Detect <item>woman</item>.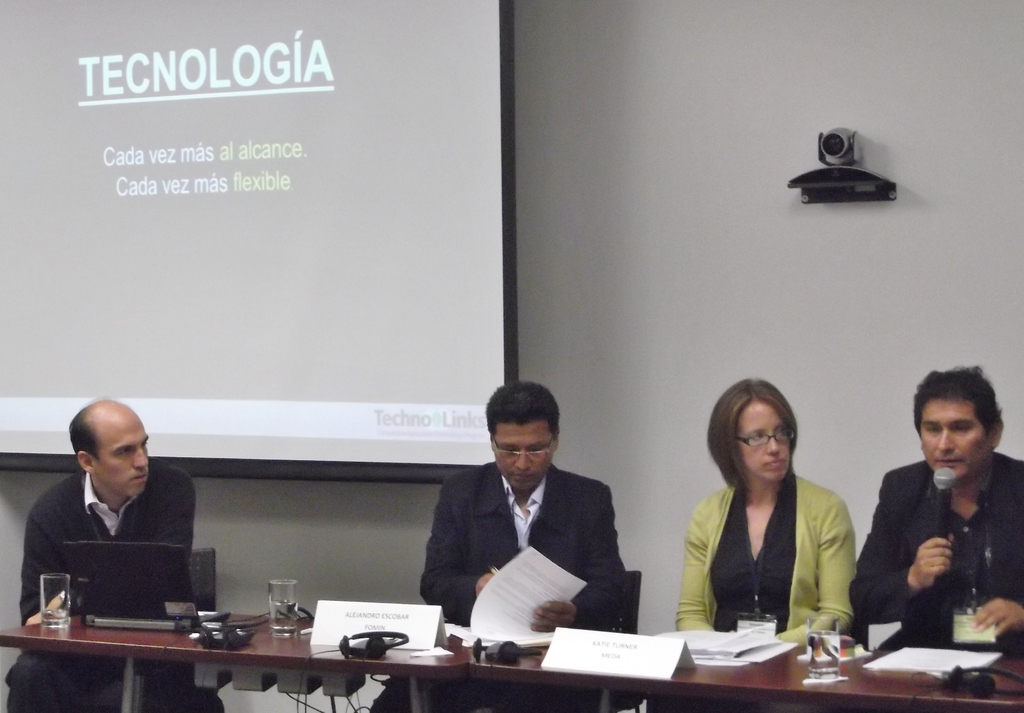
Detected at [left=678, top=388, right=865, bottom=654].
